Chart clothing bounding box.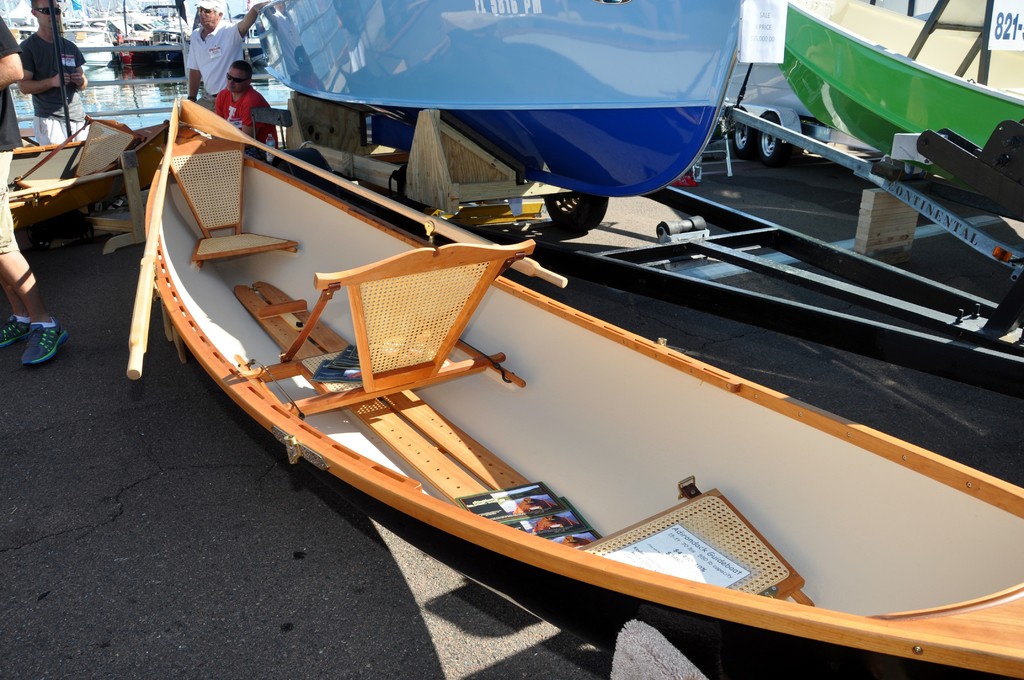
Charted: detection(215, 89, 278, 156).
